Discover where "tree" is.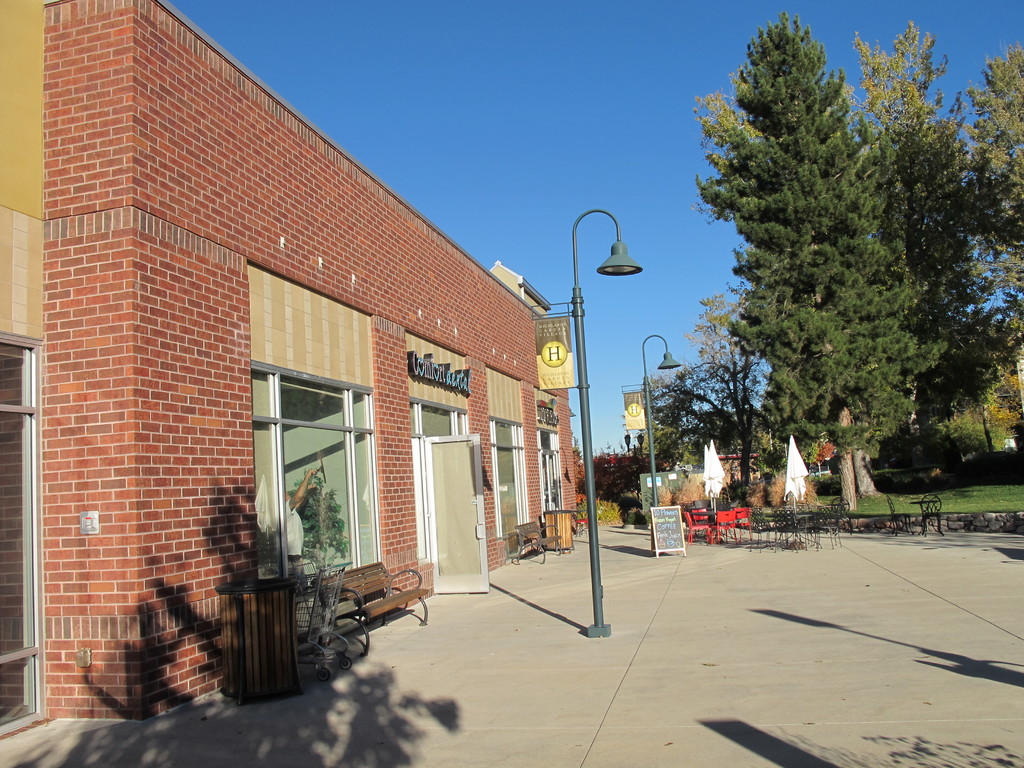
Discovered at Rect(630, 371, 680, 484).
